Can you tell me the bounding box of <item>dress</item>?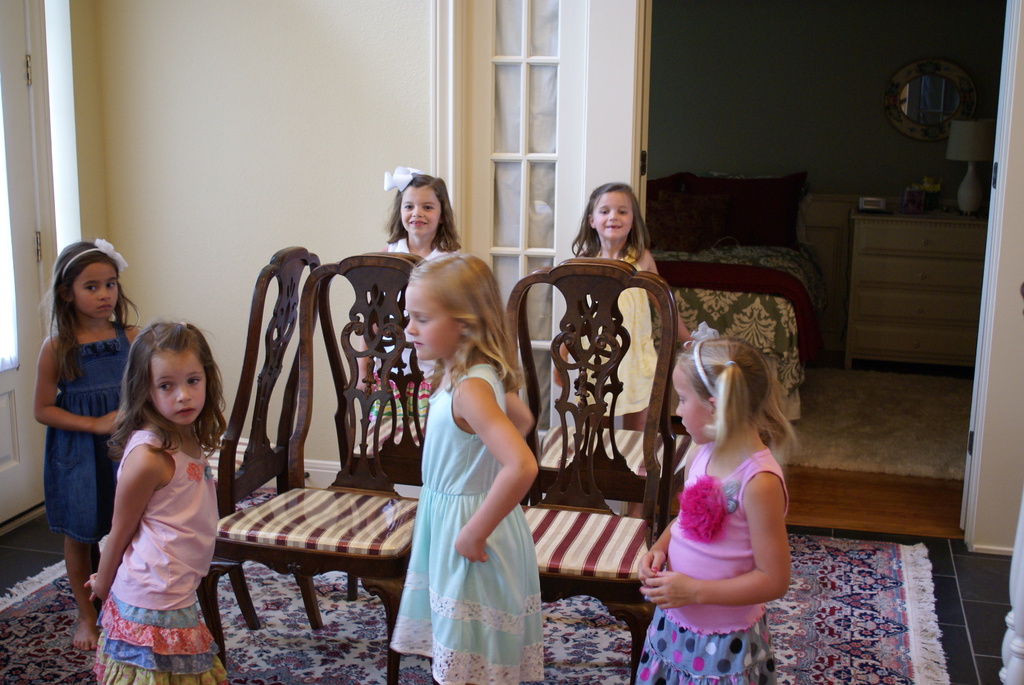
(x1=584, y1=260, x2=663, y2=413).
